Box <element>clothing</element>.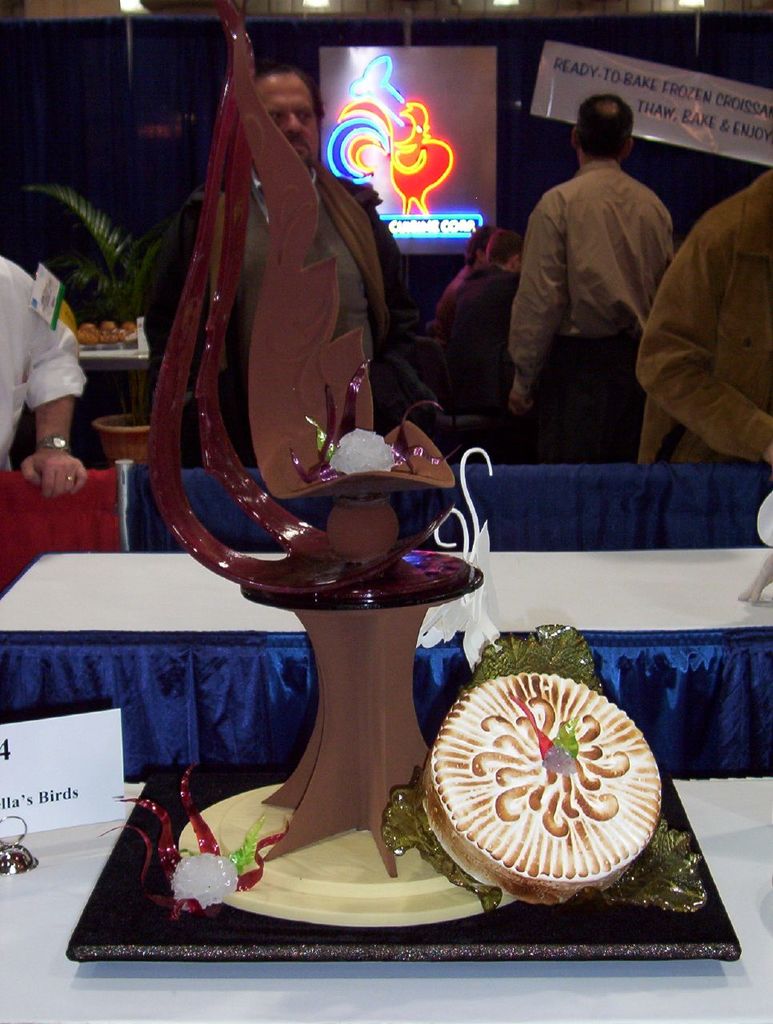
Rect(0, 253, 89, 485).
